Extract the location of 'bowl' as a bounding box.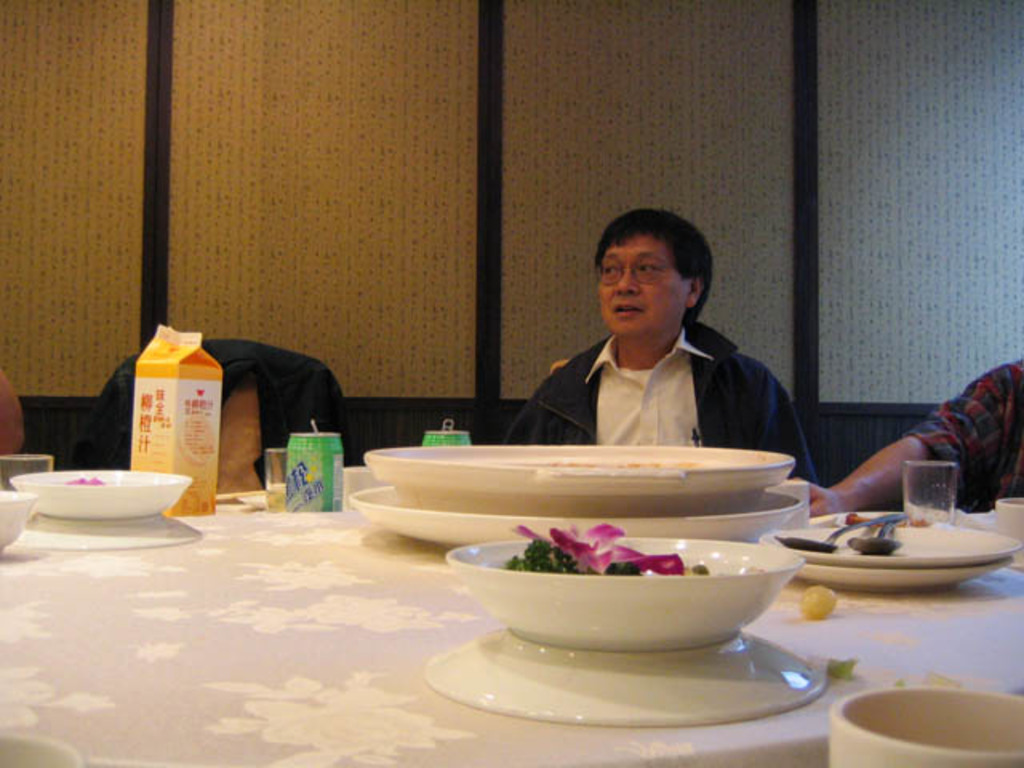
bbox=(5, 470, 192, 517).
